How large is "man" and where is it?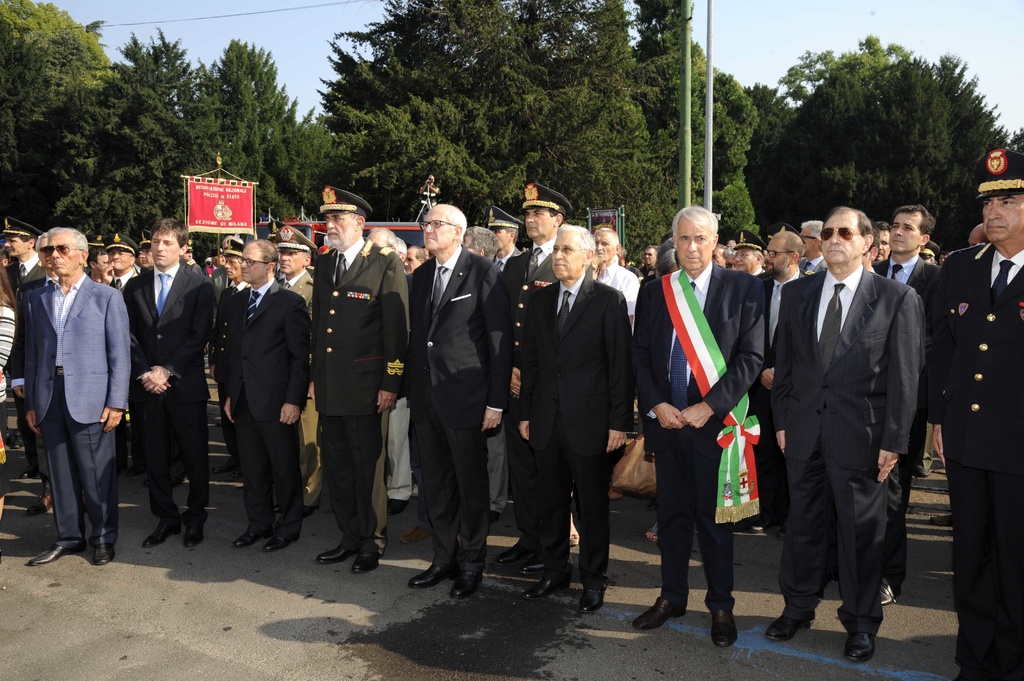
Bounding box: (x1=963, y1=220, x2=989, y2=244).
